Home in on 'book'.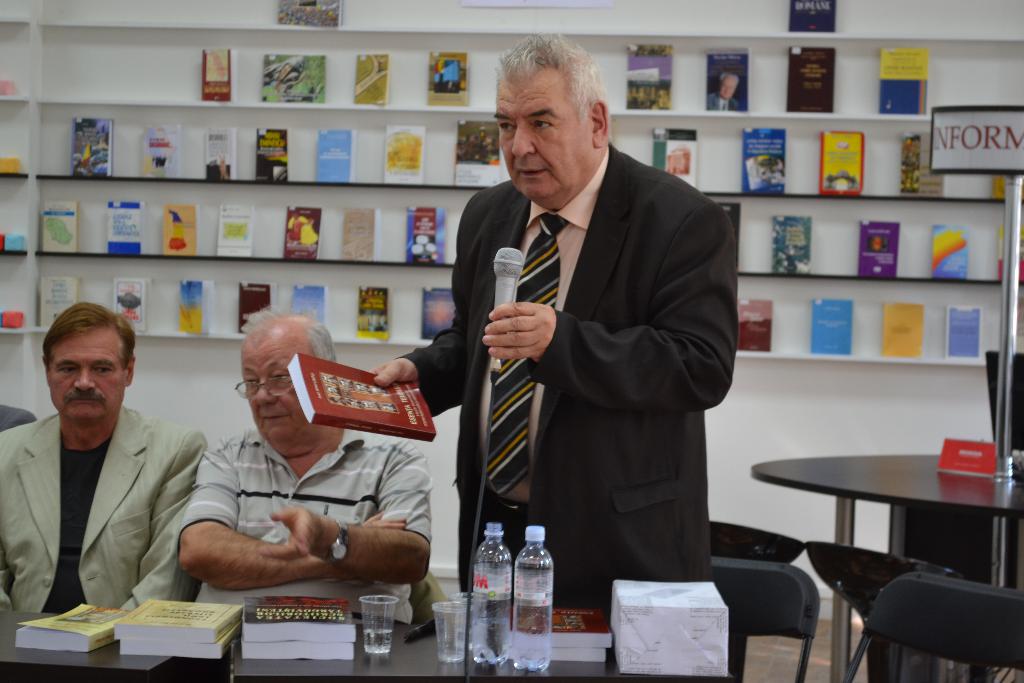
Homed in at [352,286,396,343].
